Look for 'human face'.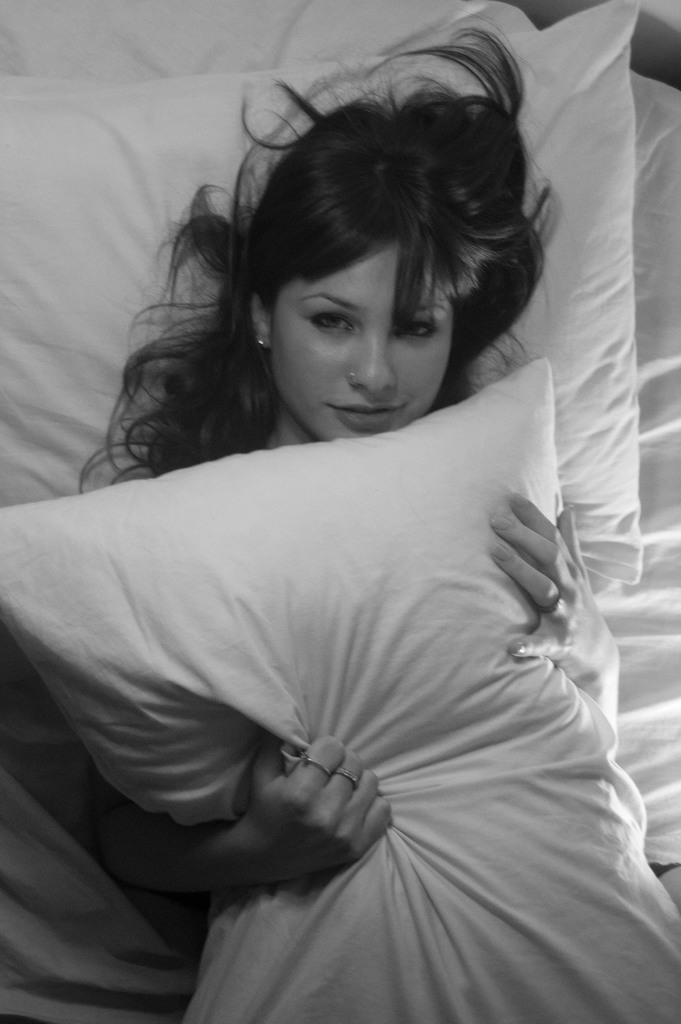
Found: 270:239:459:442.
